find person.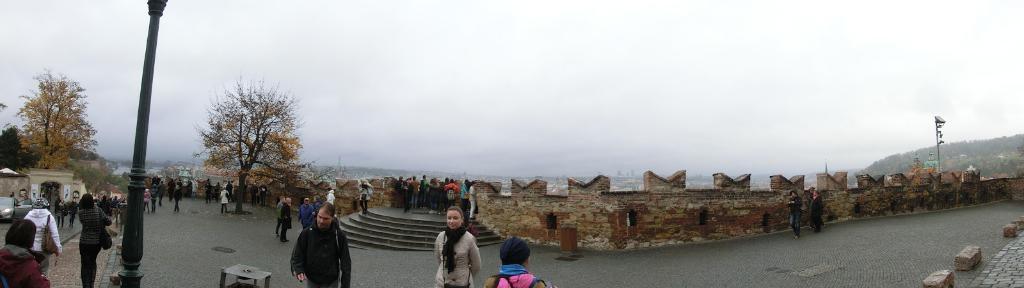
bbox=(394, 173, 406, 197).
